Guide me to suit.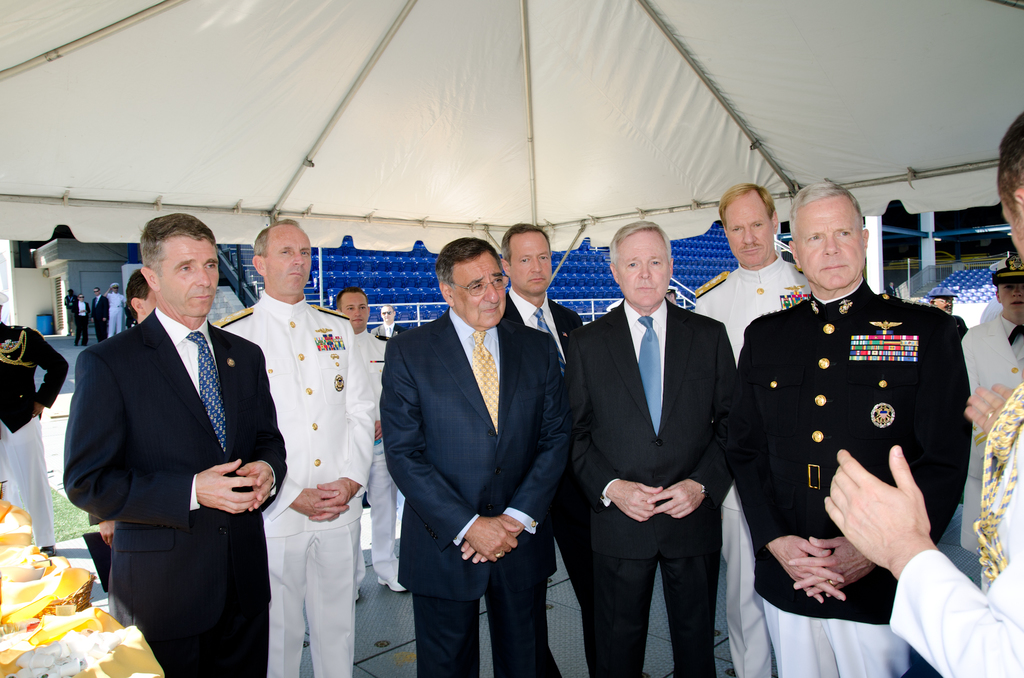
Guidance: {"x1": 575, "y1": 213, "x2": 742, "y2": 670}.
